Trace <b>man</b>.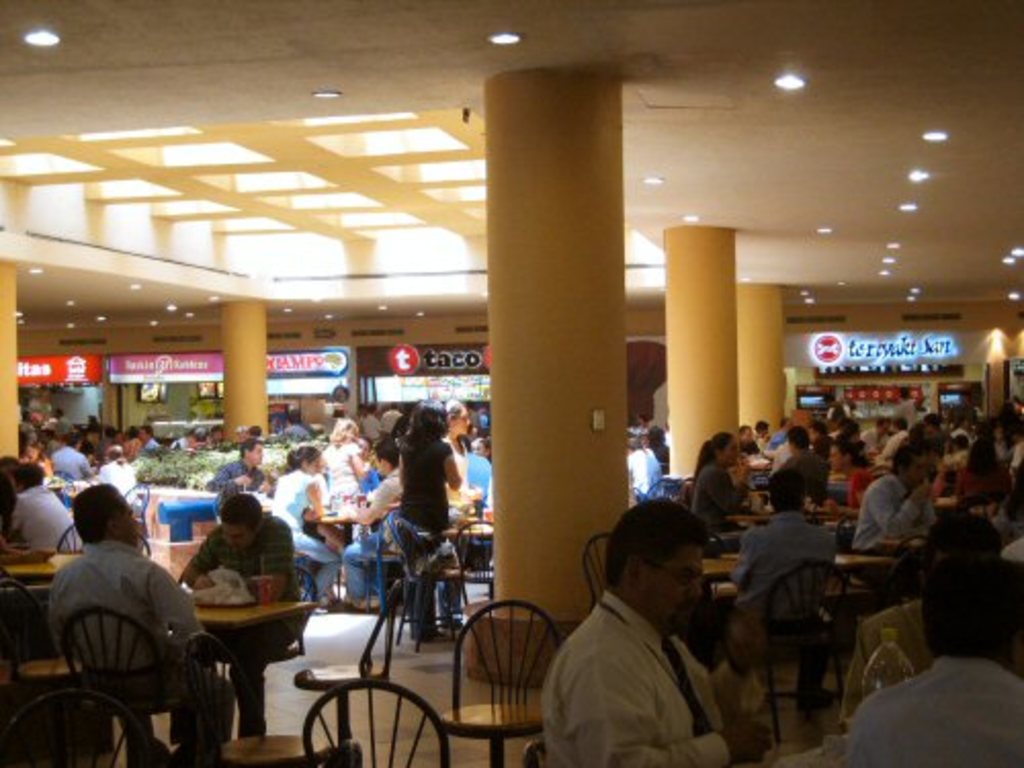
Traced to 539:494:774:766.
